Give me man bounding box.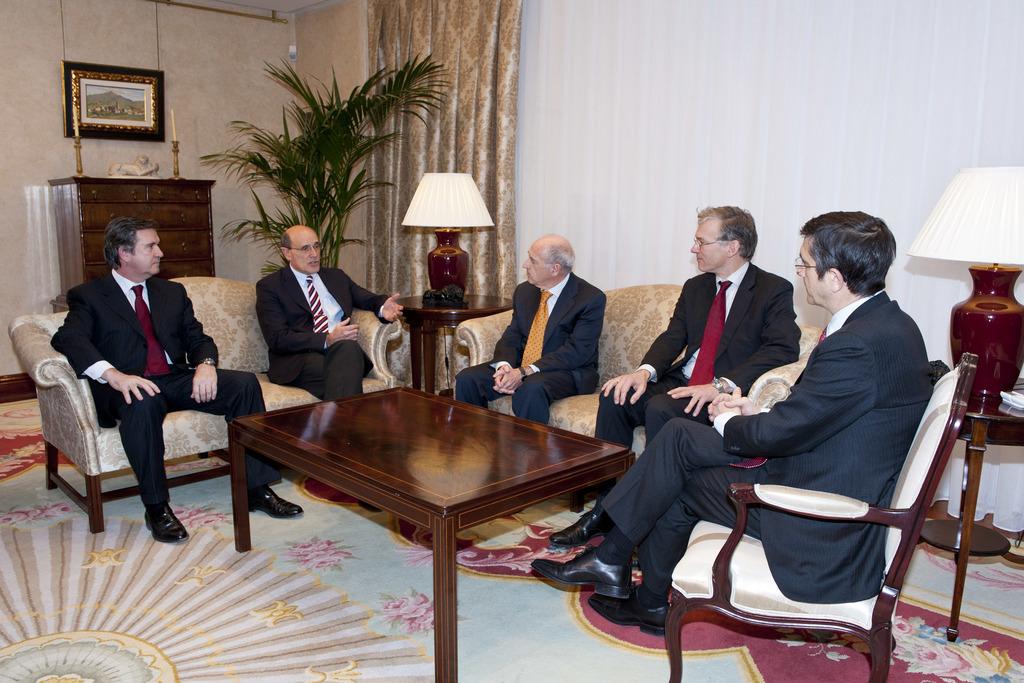
box(455, 233, 604, 424).
